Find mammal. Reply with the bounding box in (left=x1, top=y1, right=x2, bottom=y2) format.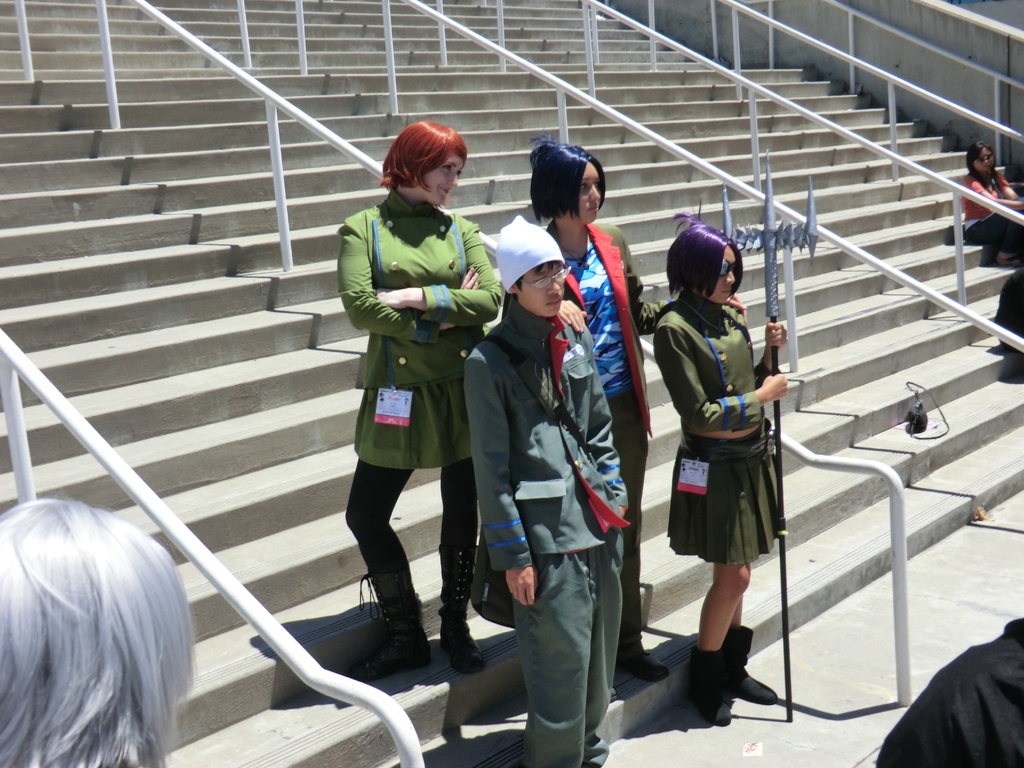
(left=876, top=611, right=1023, bottom=767).
